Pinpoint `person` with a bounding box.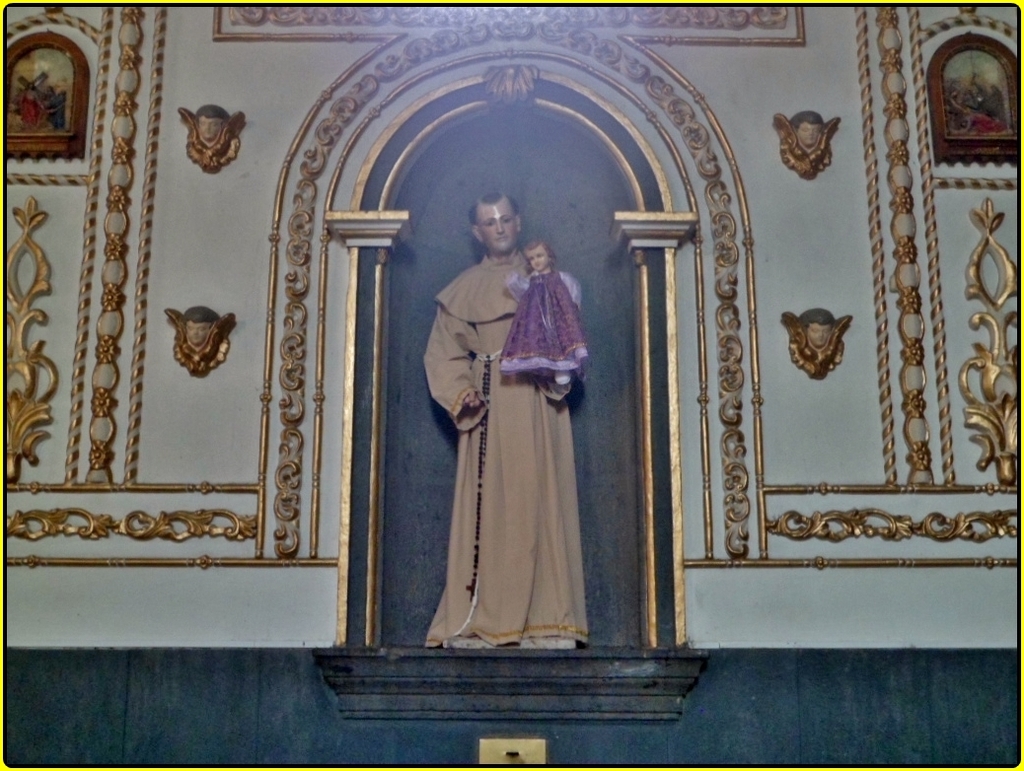
x1=501, y1=239, x2=588, y2=395.
